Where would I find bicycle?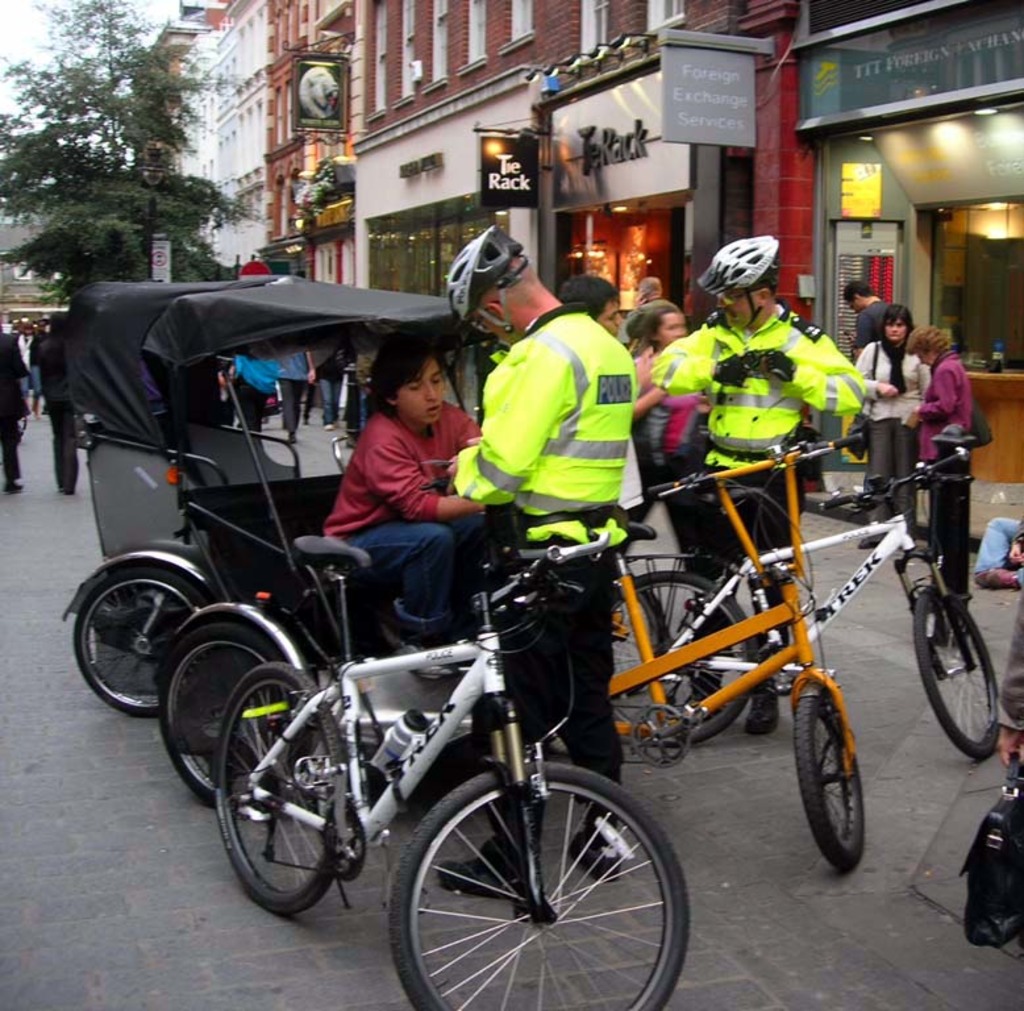
At detection(600, 419, 1007, 773).
